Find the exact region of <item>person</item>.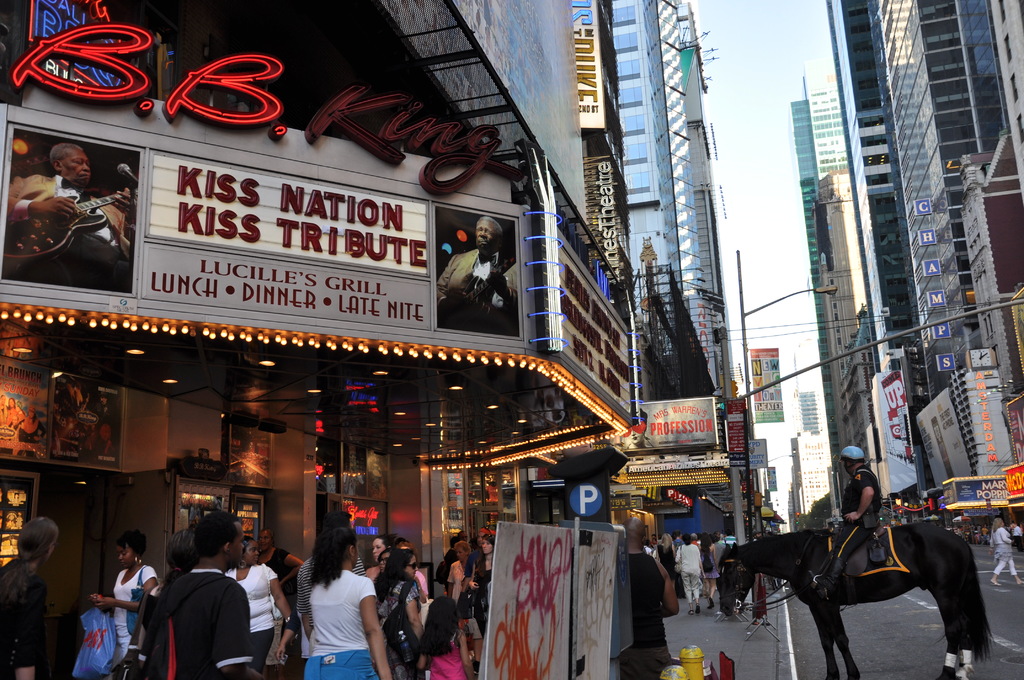
Exact region: crop(296, 508, 361, 660).
